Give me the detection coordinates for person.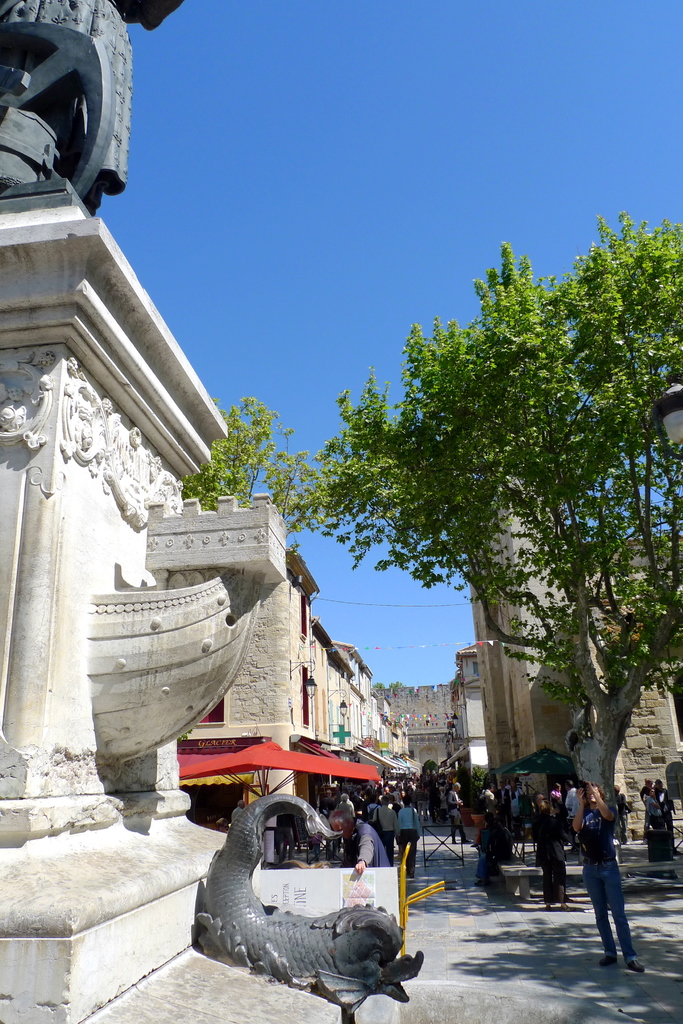
Rect(278, 814, 296, 861).
